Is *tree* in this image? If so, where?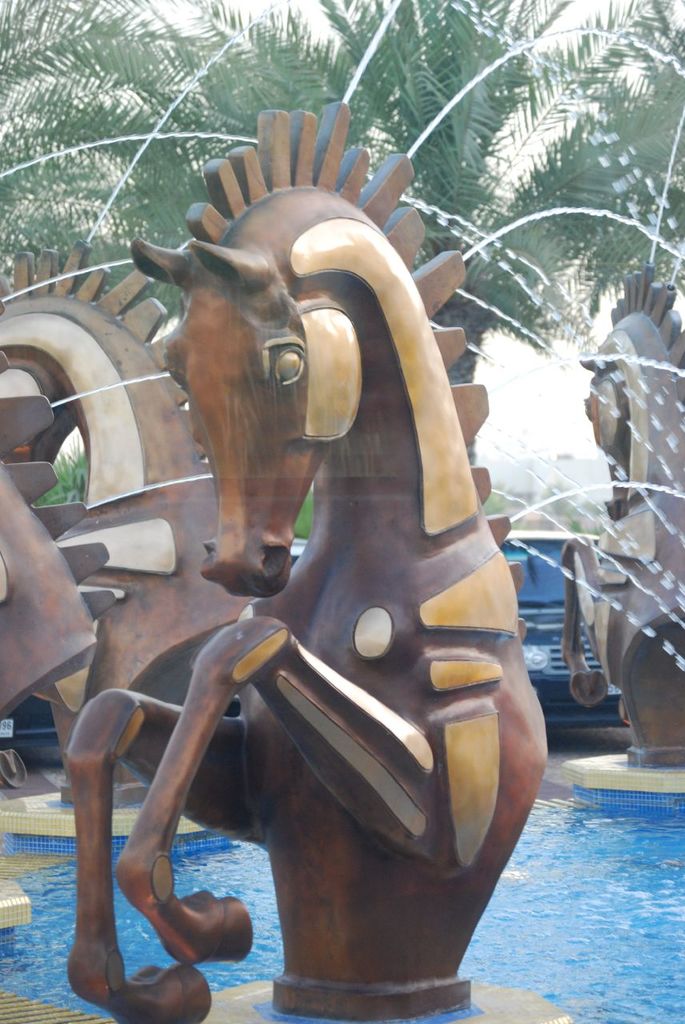
Yes, at [left=0, top=0, right=201, bottom=502].
